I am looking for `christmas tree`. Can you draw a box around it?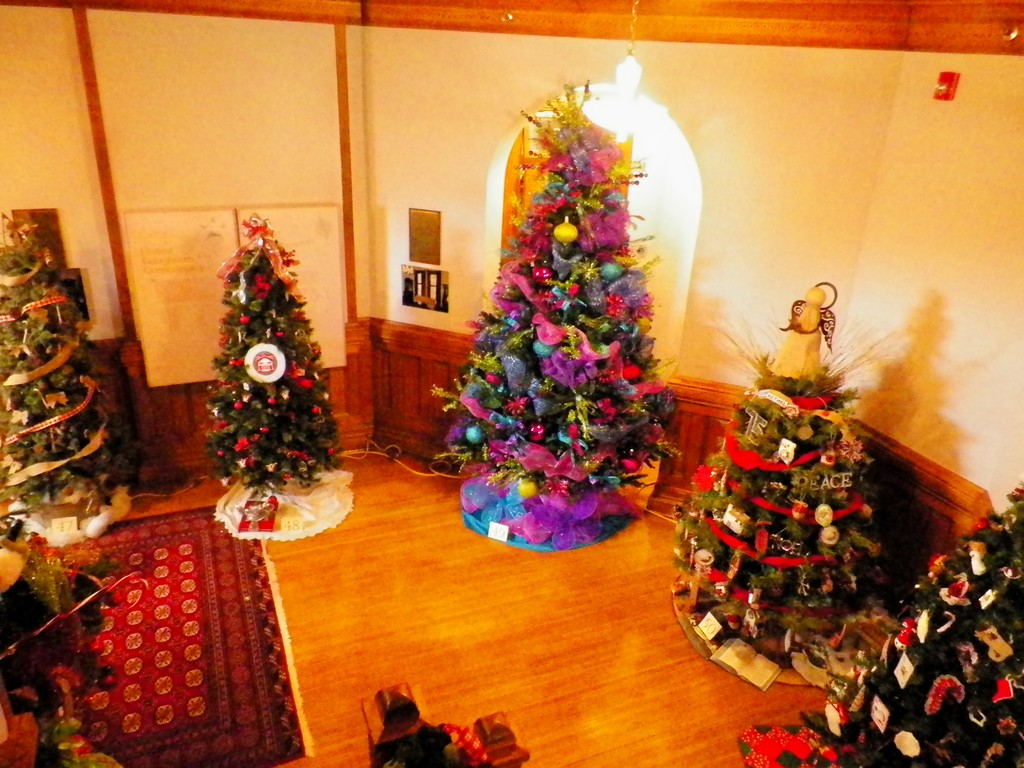
Sure, the bounding box is x1=201 y1=206 x2=341 y2=509.
